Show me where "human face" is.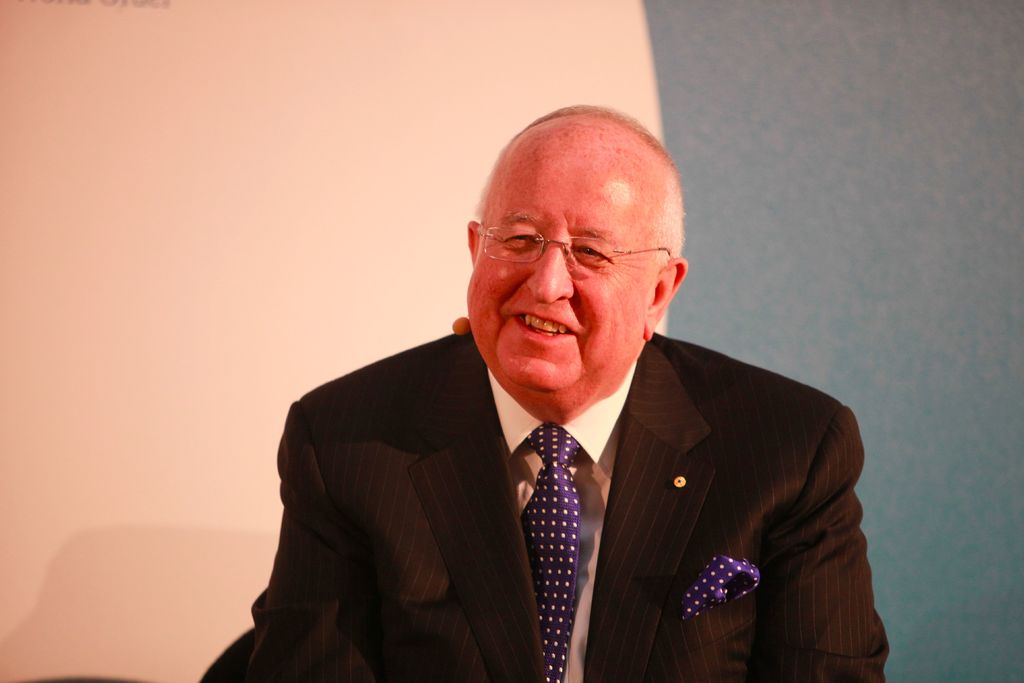
"human face" is at [x1=467, y1=139, x2=664, y2=394].
